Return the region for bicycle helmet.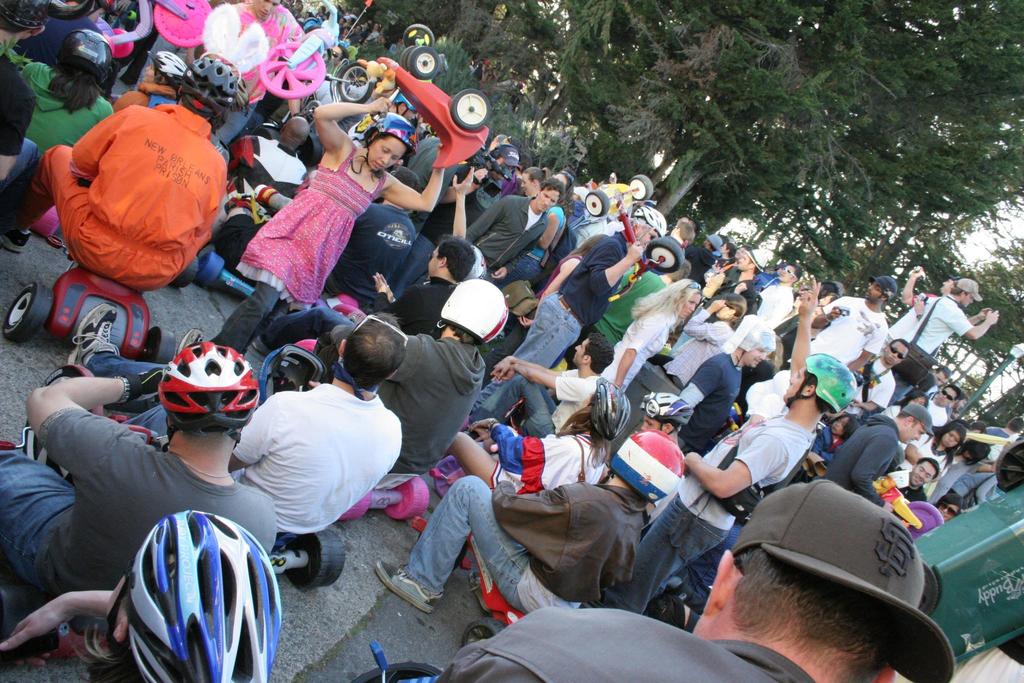
pyautogui.locateOnScreen(590, 378, 632, 439).
